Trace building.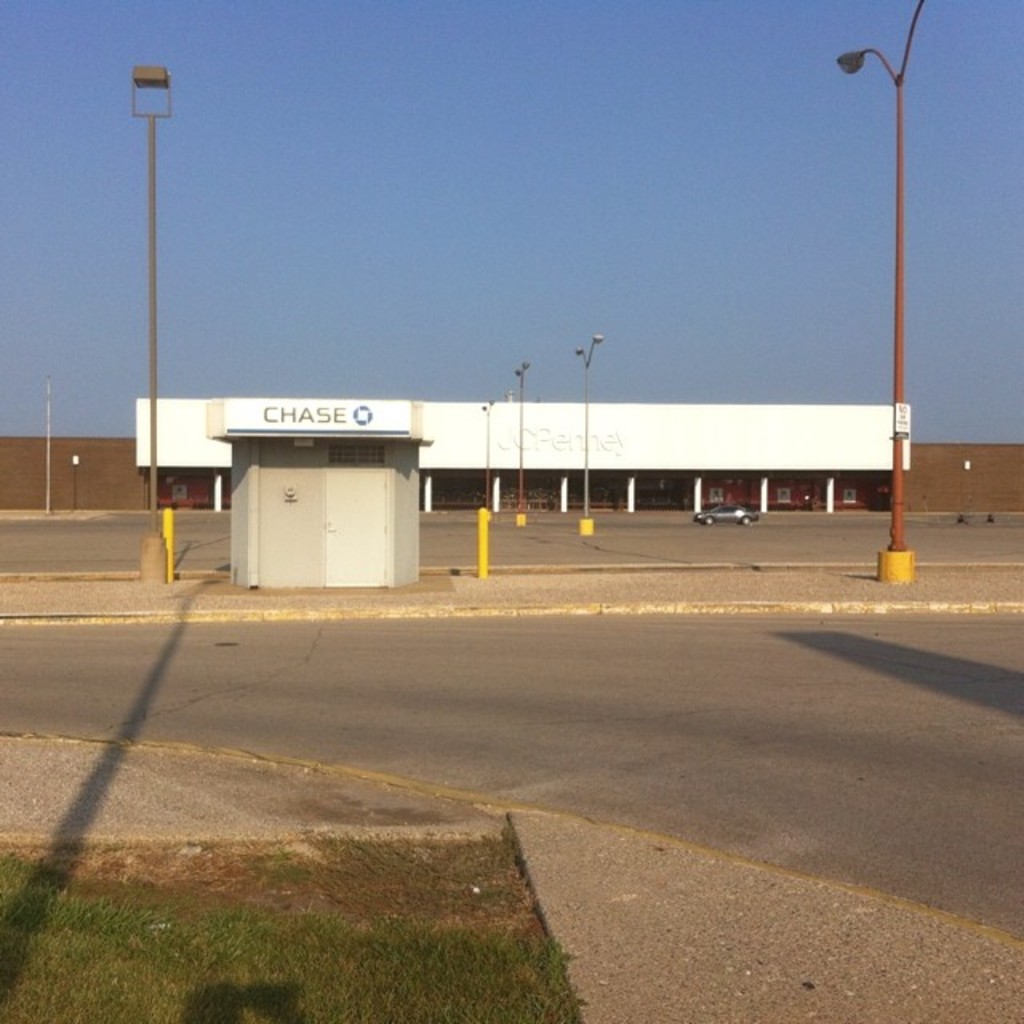
Traced to x1=0 y1=395 x2=1022 y2=515.
